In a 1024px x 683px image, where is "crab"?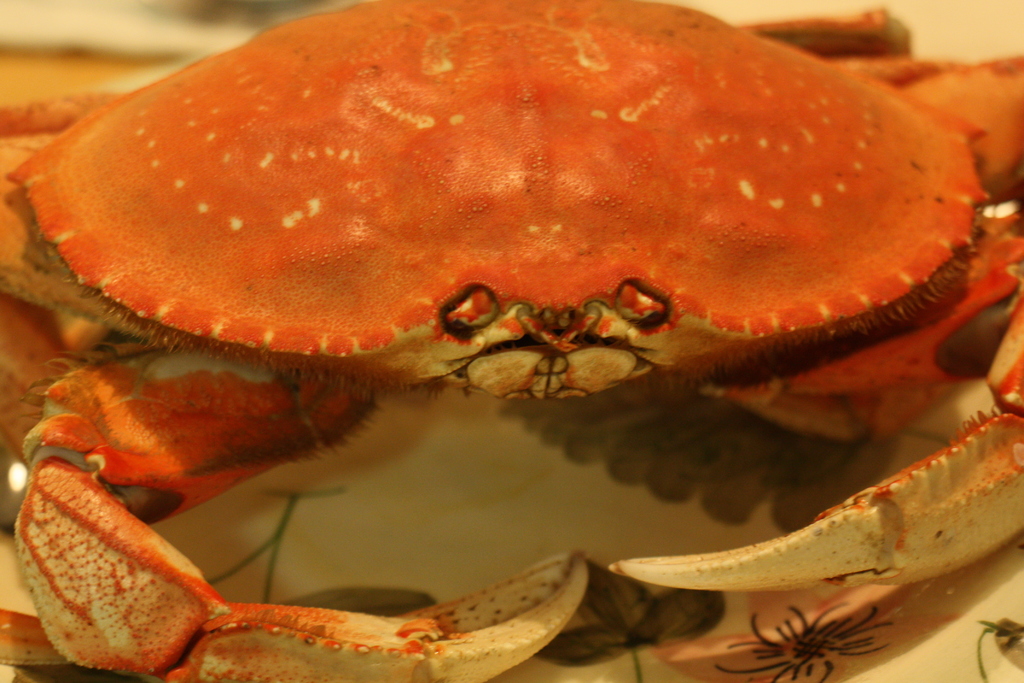
region(0, 0, 1023, 682).
